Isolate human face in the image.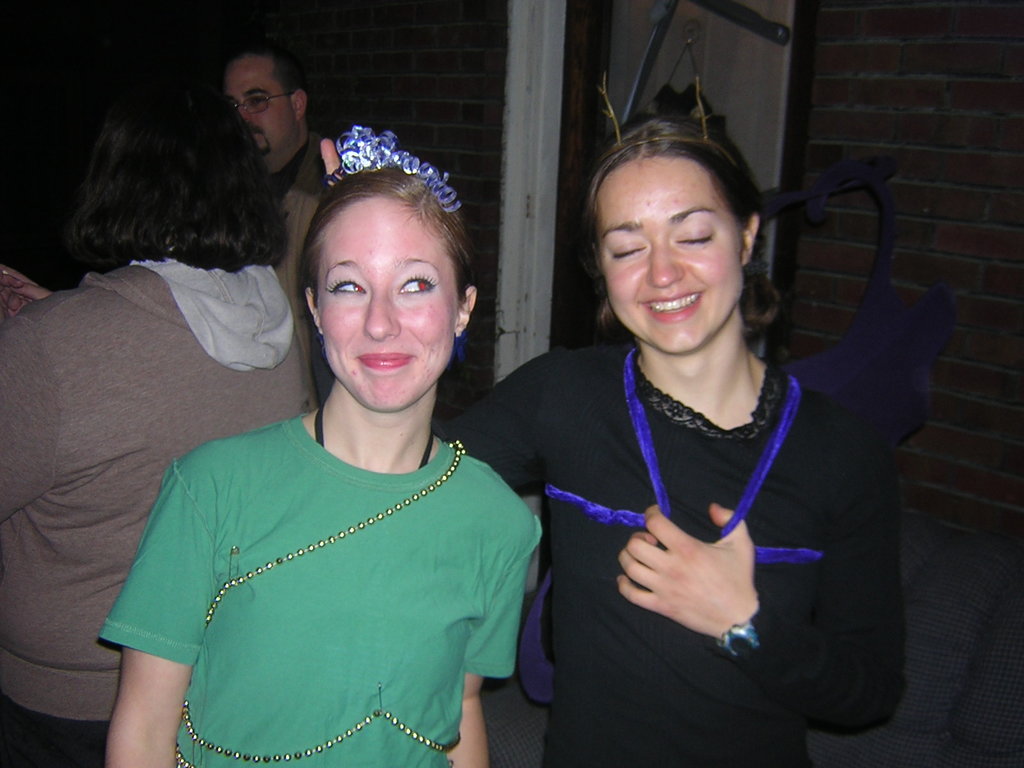
Isolated region: pyautogui.locateOnScreen(600, 154, 745, 351).
